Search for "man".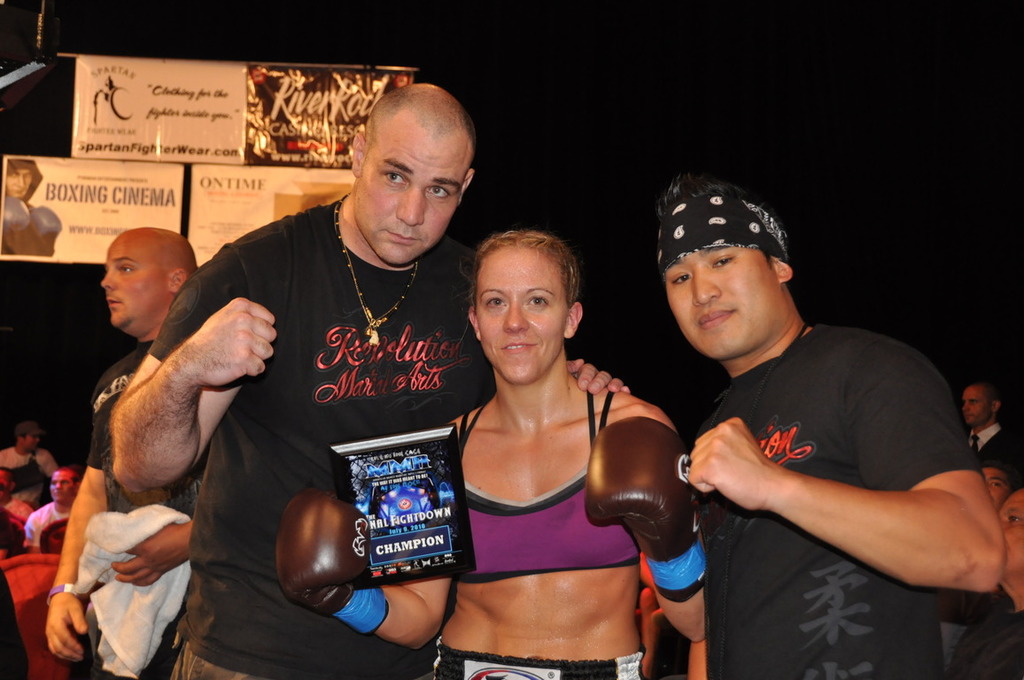
Found at left=620, top=174, right=990, bottom=677.
